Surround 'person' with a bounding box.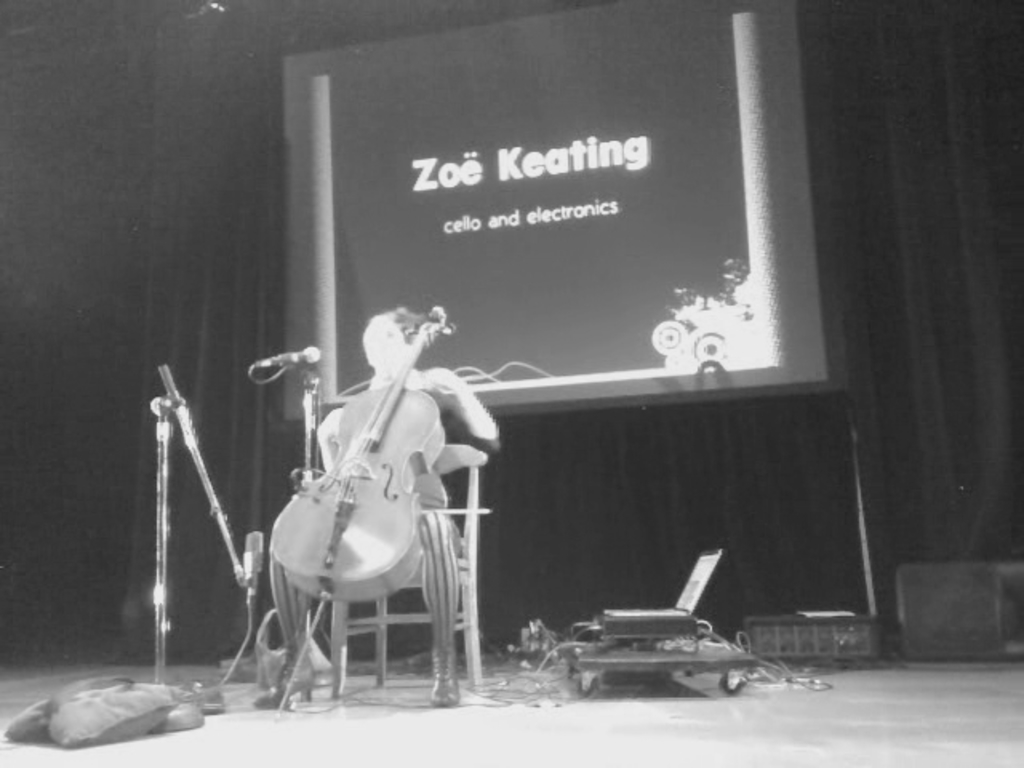
(left=261, top=294, right=501, bottom=701).
